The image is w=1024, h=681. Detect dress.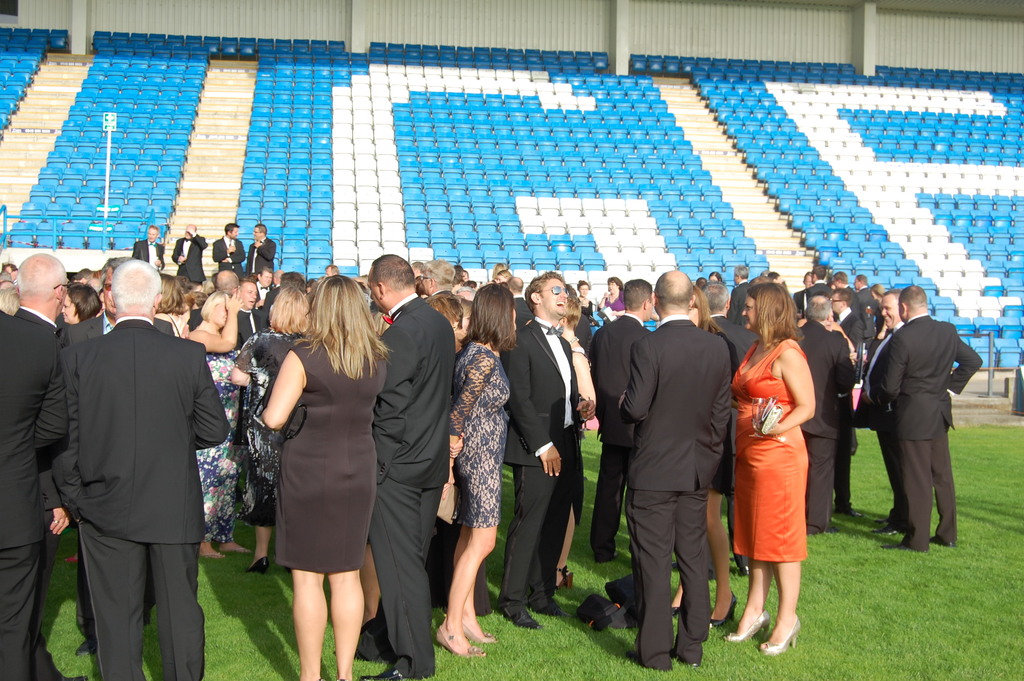
Detection: <region>237, 329, 298, 525</region>.
